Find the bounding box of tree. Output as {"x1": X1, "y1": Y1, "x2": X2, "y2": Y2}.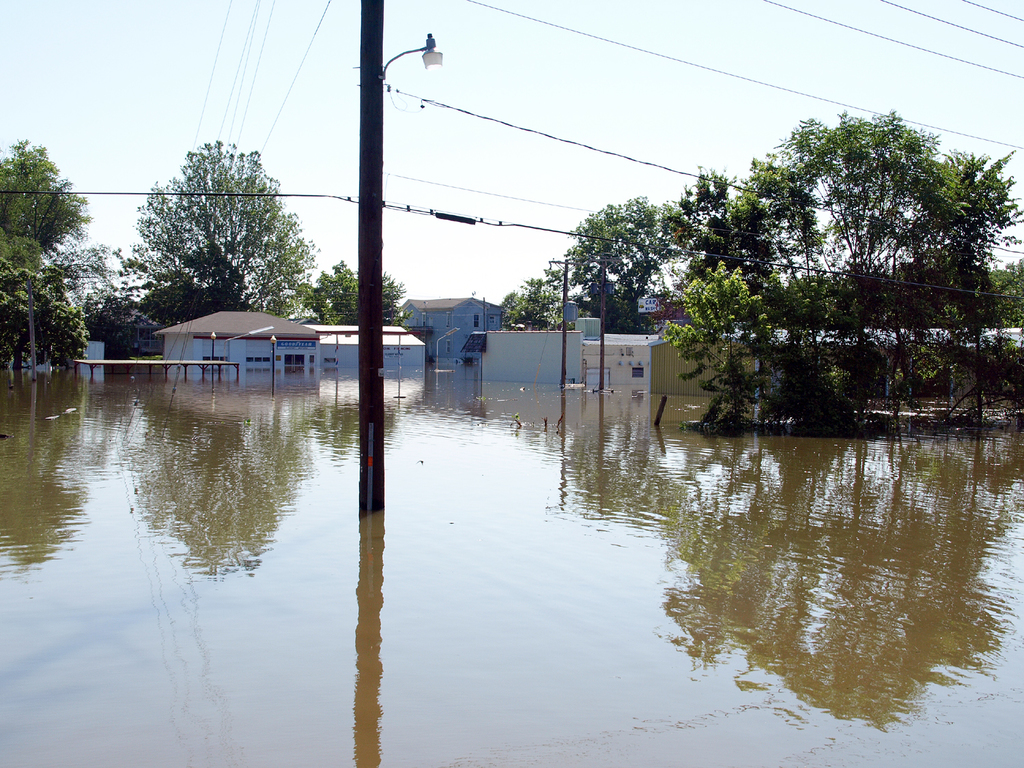
{"x1": 496, "y1": 267, "x2": 573, "y2": 333}.
